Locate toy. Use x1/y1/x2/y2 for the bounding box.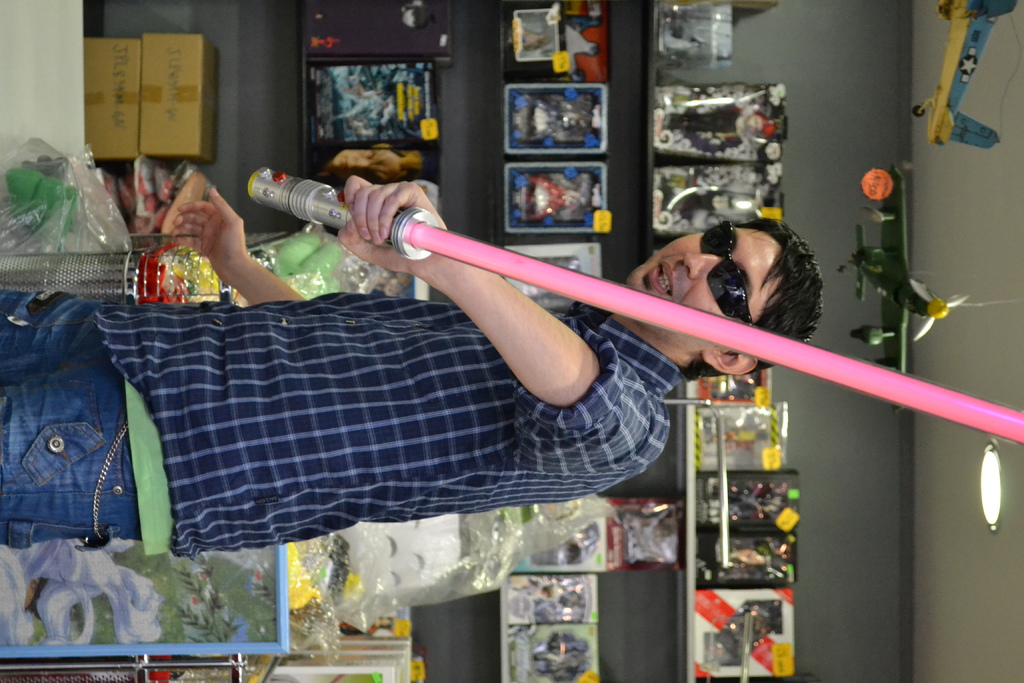
912/0/1018/150.
